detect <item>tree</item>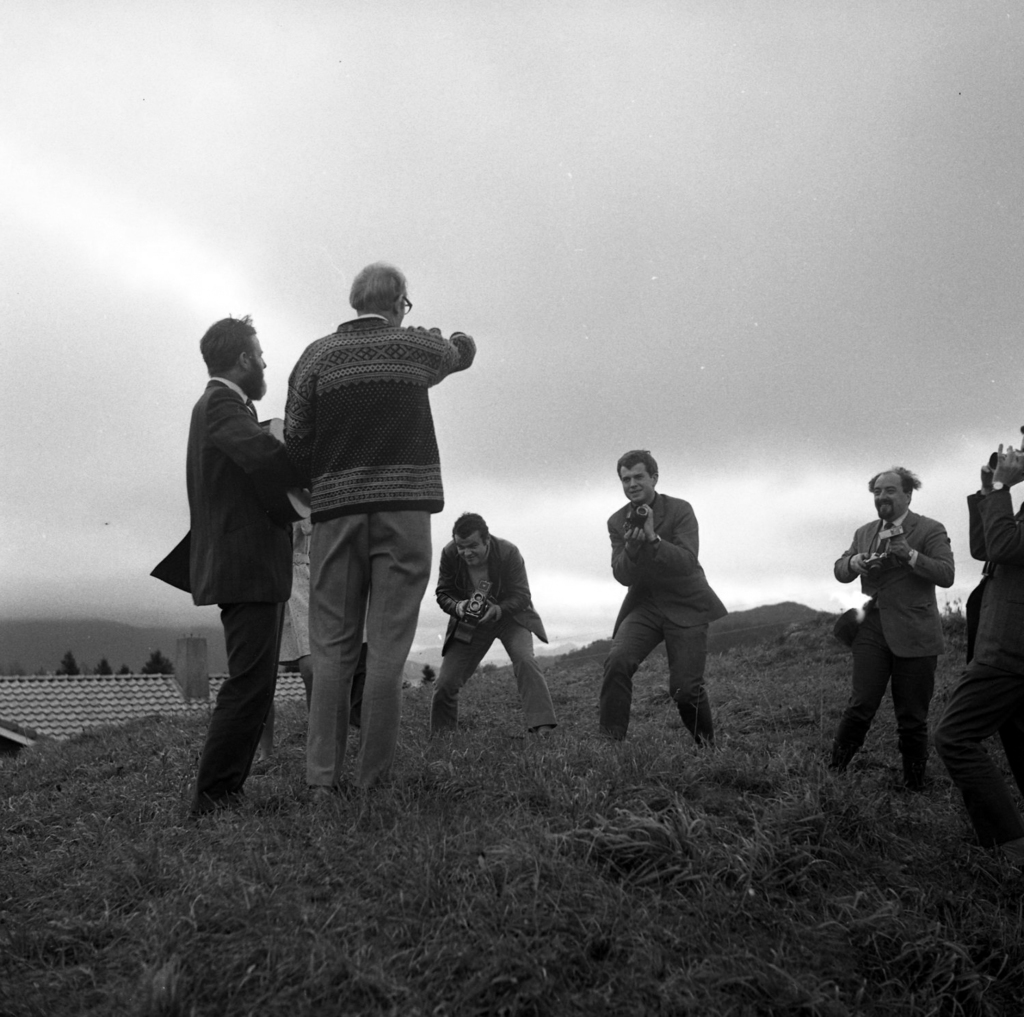
(53, 651, 83, 680)
